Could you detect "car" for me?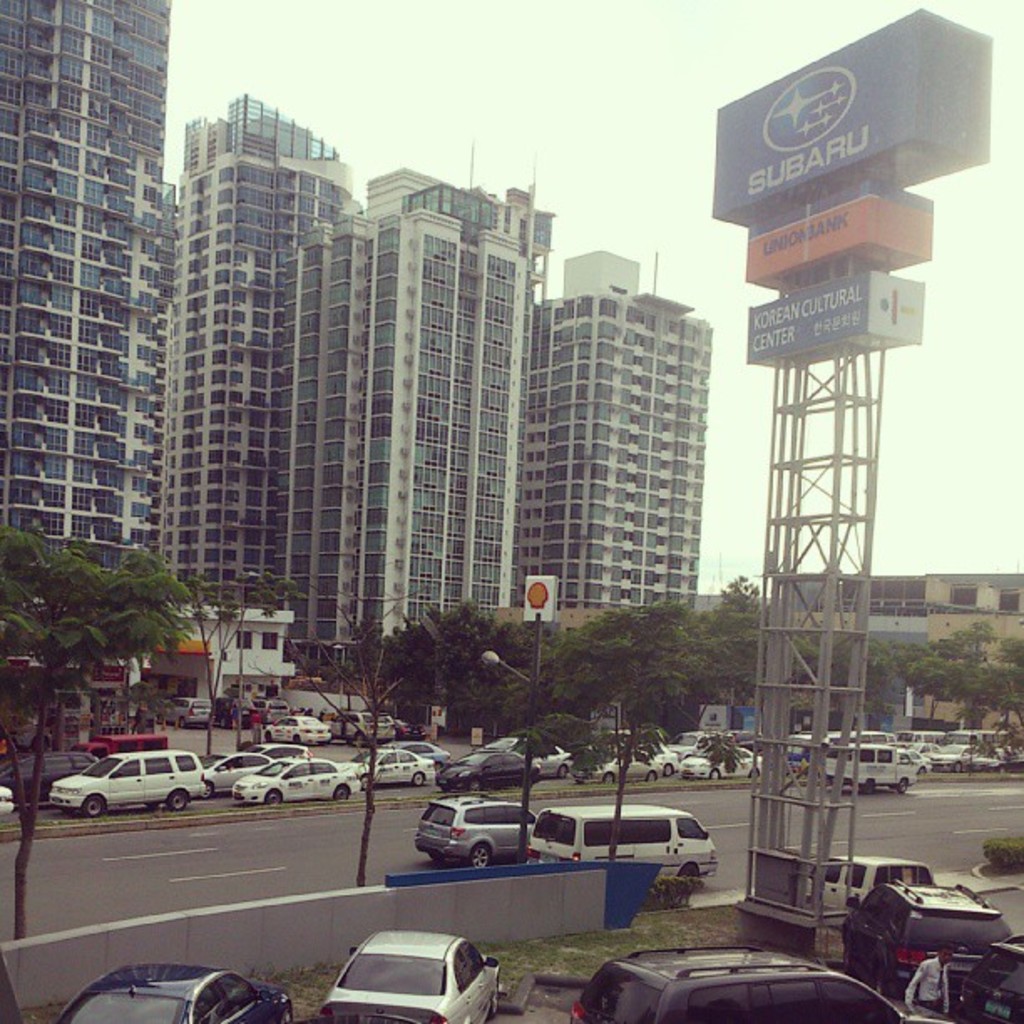
Detection result: BBox(256, 741, 305, 765).
